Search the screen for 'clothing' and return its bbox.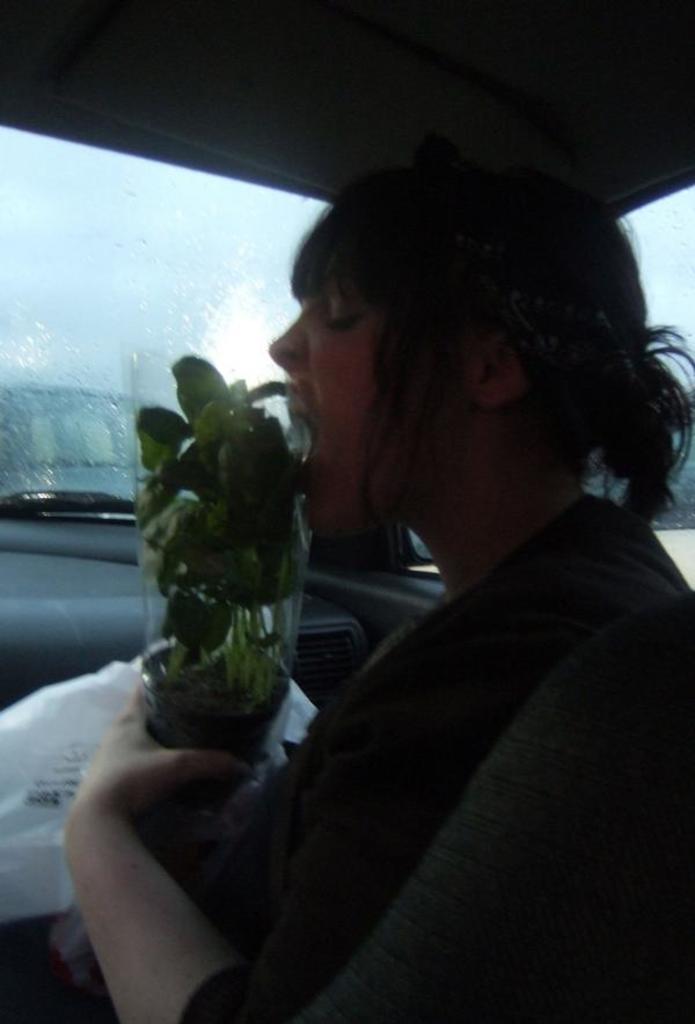
Found: [left=100, top=498, right=680, bottom=1023].
